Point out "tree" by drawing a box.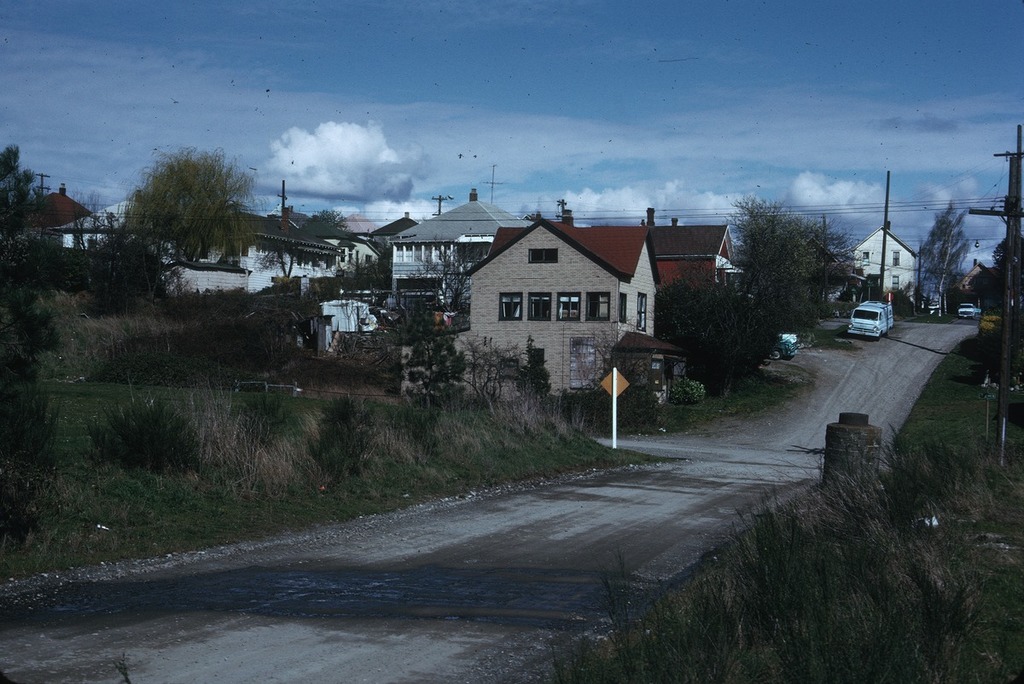
crop(919, 200, 970, 317).
